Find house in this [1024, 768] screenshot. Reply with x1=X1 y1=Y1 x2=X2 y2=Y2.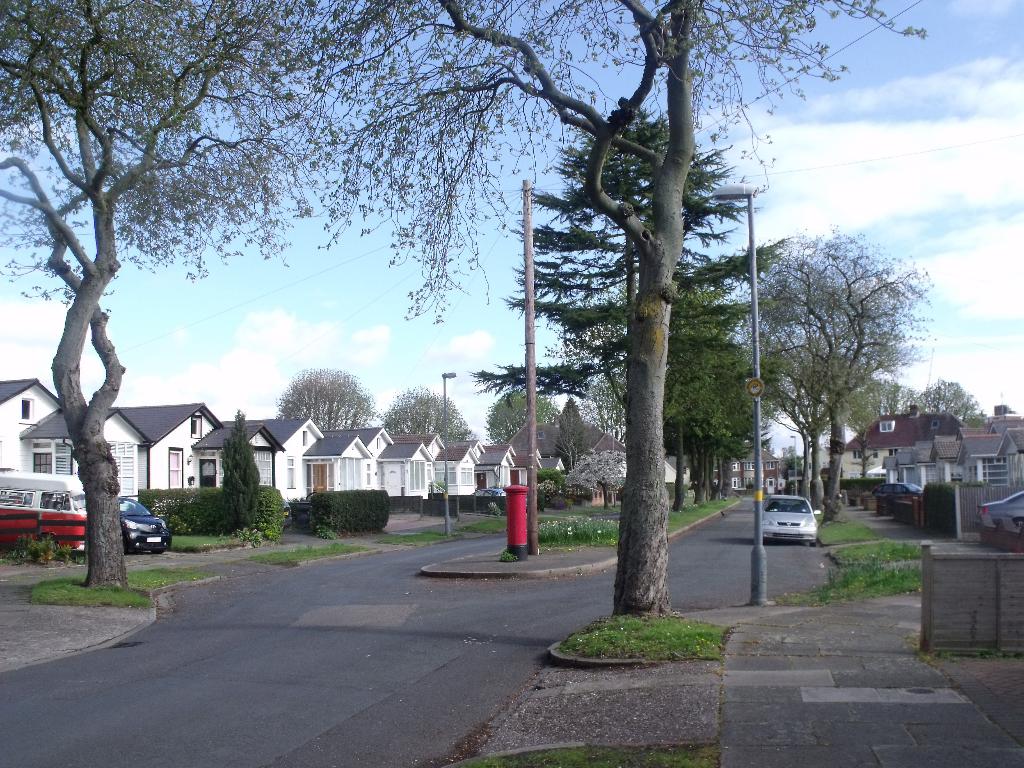
x1=0 y1=388 x2=553 y2=490.
